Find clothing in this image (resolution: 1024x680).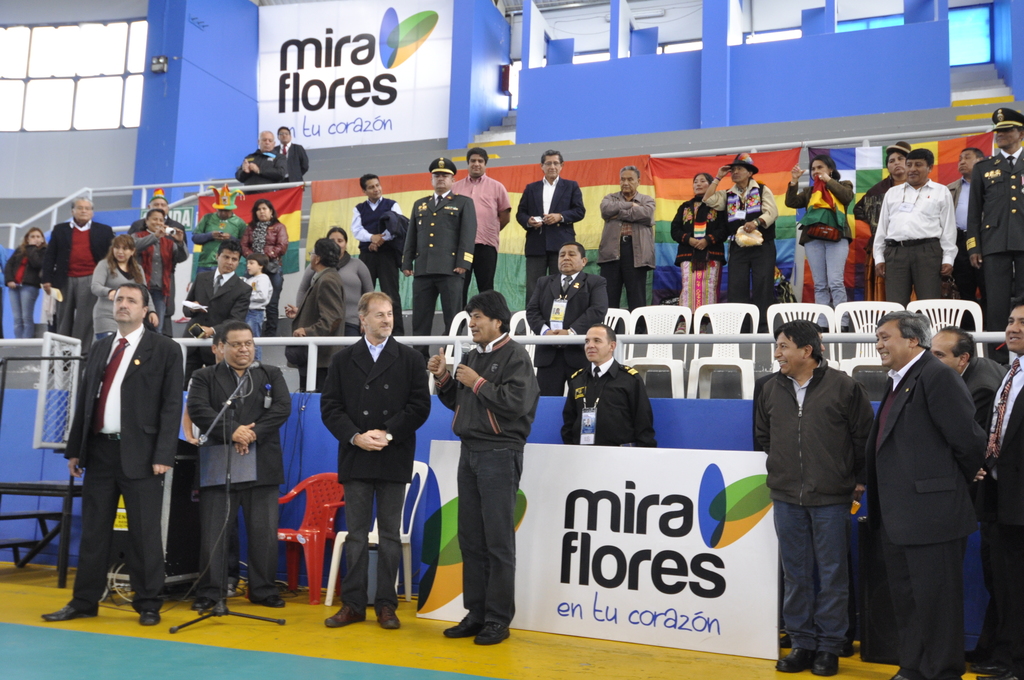
box(4, 243, 49, 335).
